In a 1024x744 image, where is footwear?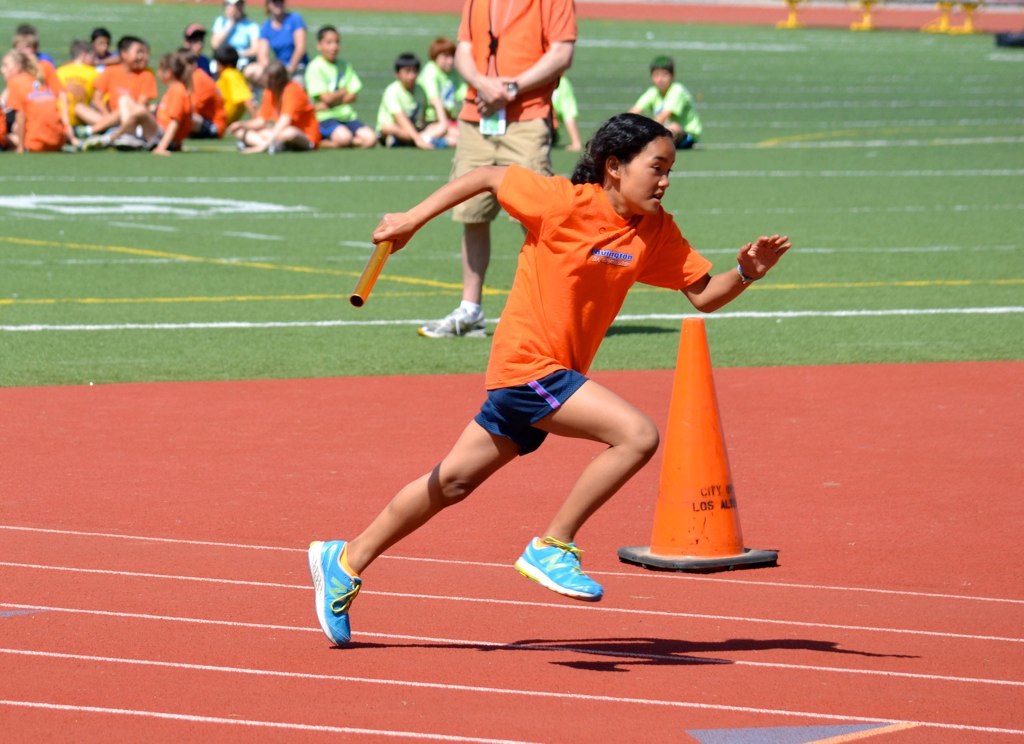
513/531/605/599.
